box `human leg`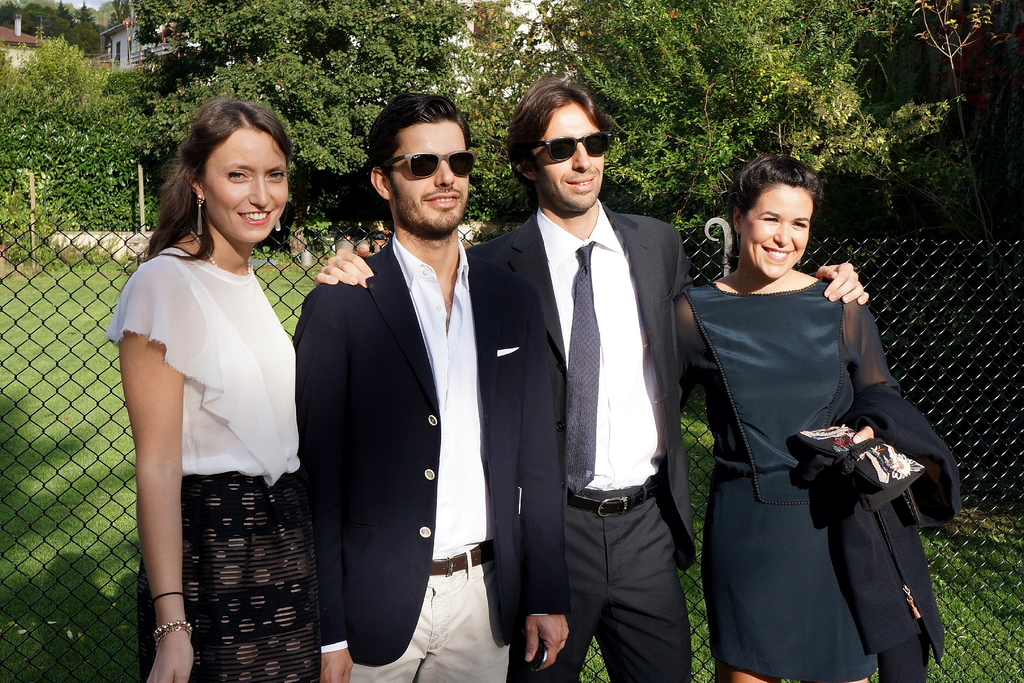
(417,564,504,682)
